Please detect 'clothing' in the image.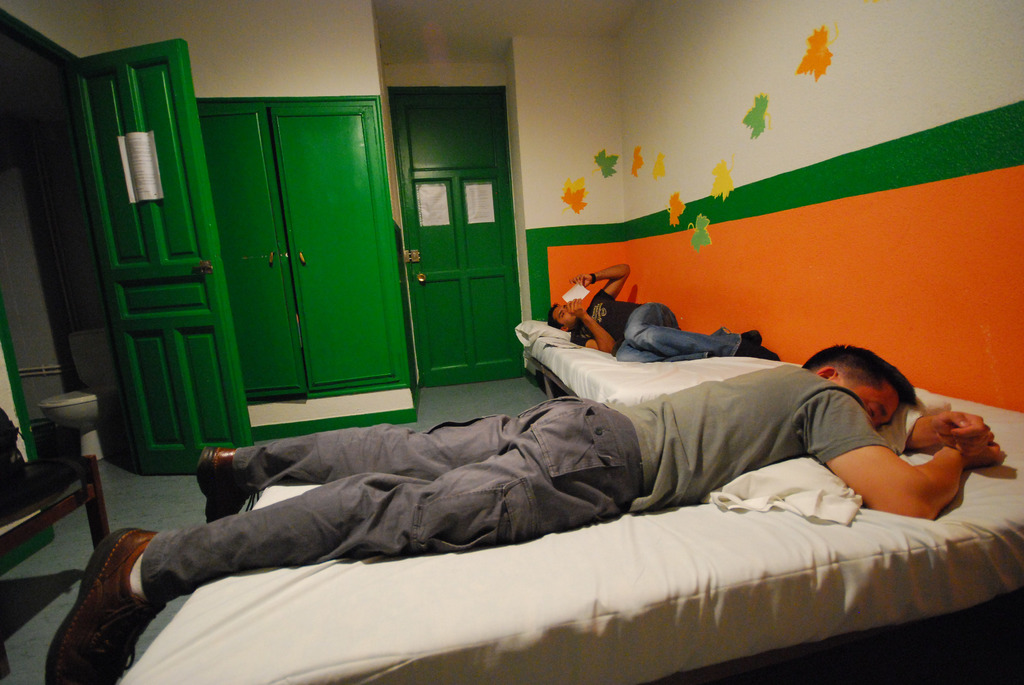
x1=575 y1=290 x2=746 y2=361.
